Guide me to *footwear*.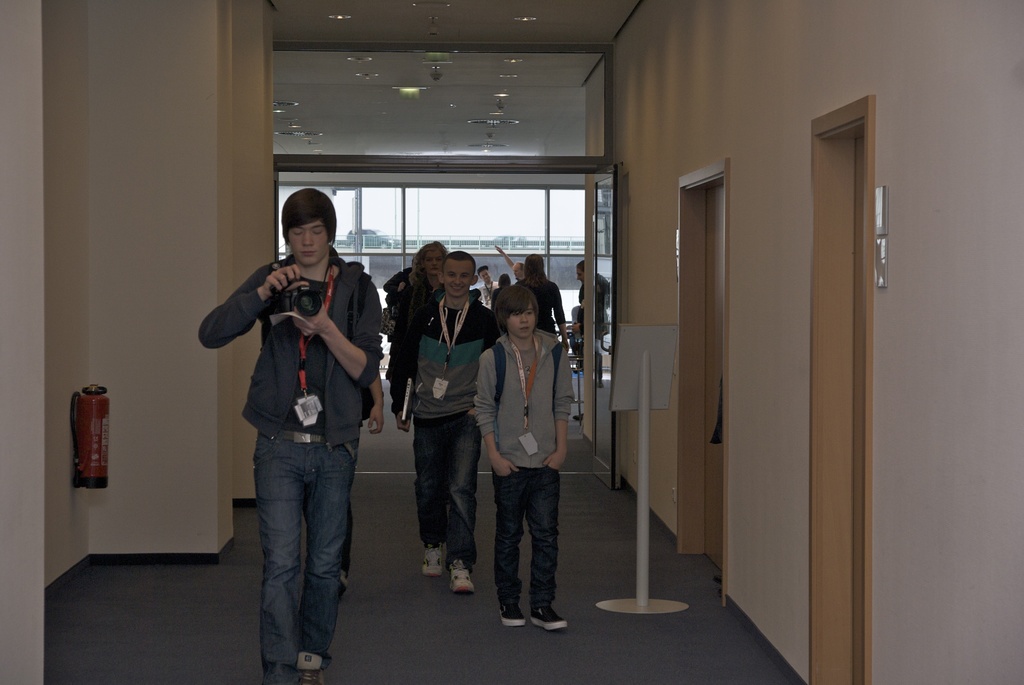
Guidance: Rect(298, 648, 325, 684).
